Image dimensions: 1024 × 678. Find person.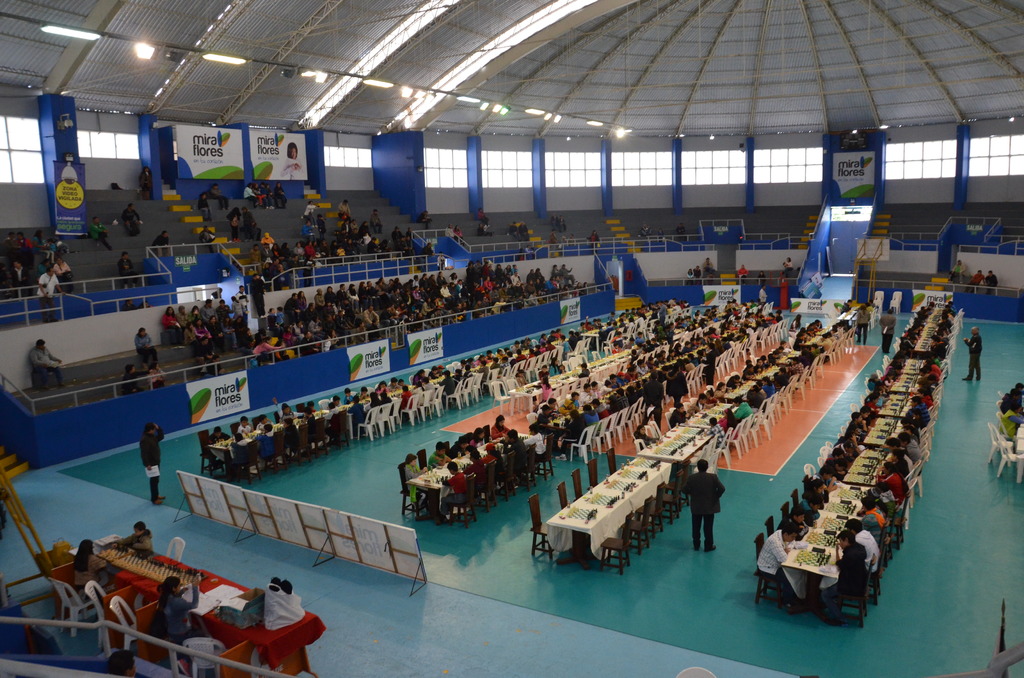
x1=148, y1=364, x2=165, y2=387.
